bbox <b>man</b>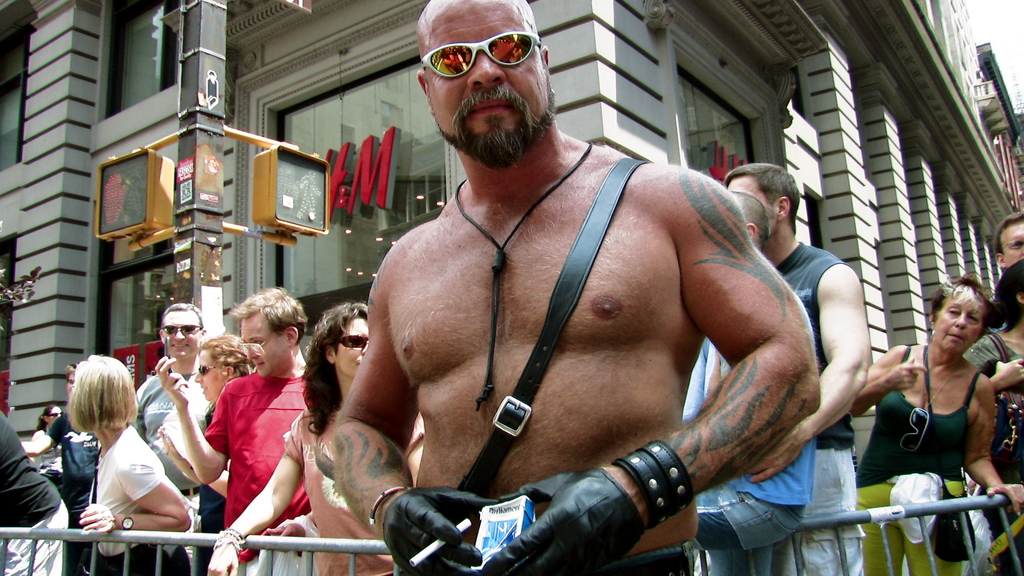
select_region(987, 213, 1023, 330)
